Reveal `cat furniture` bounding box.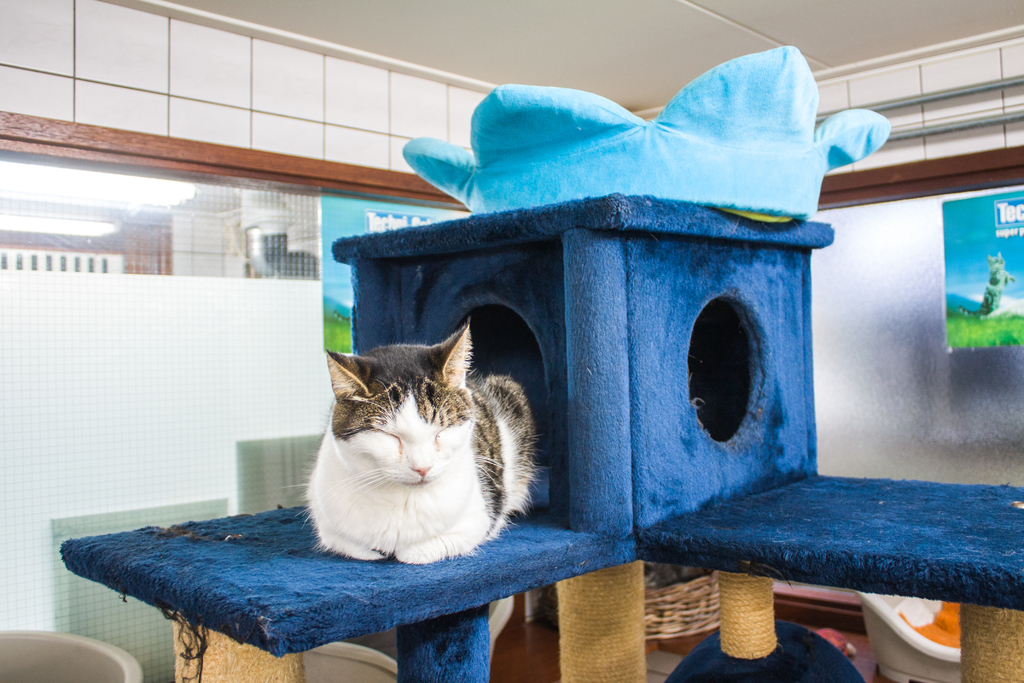
Revealed: (61,44,1023,682).
